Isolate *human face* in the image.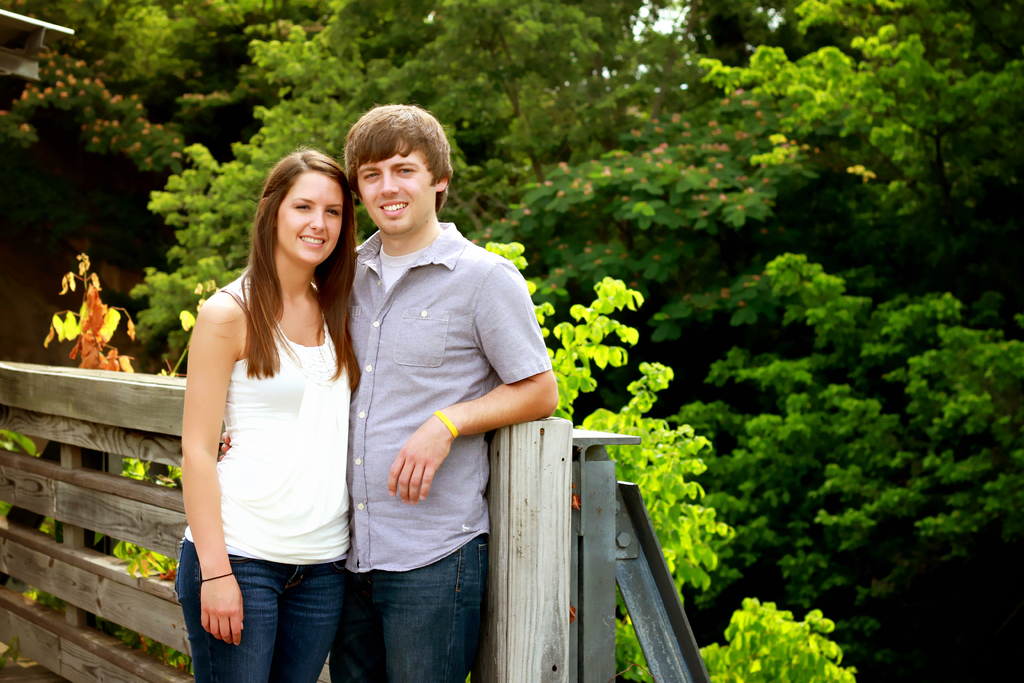
Isolated region: box(354, 151, 436, 236).
